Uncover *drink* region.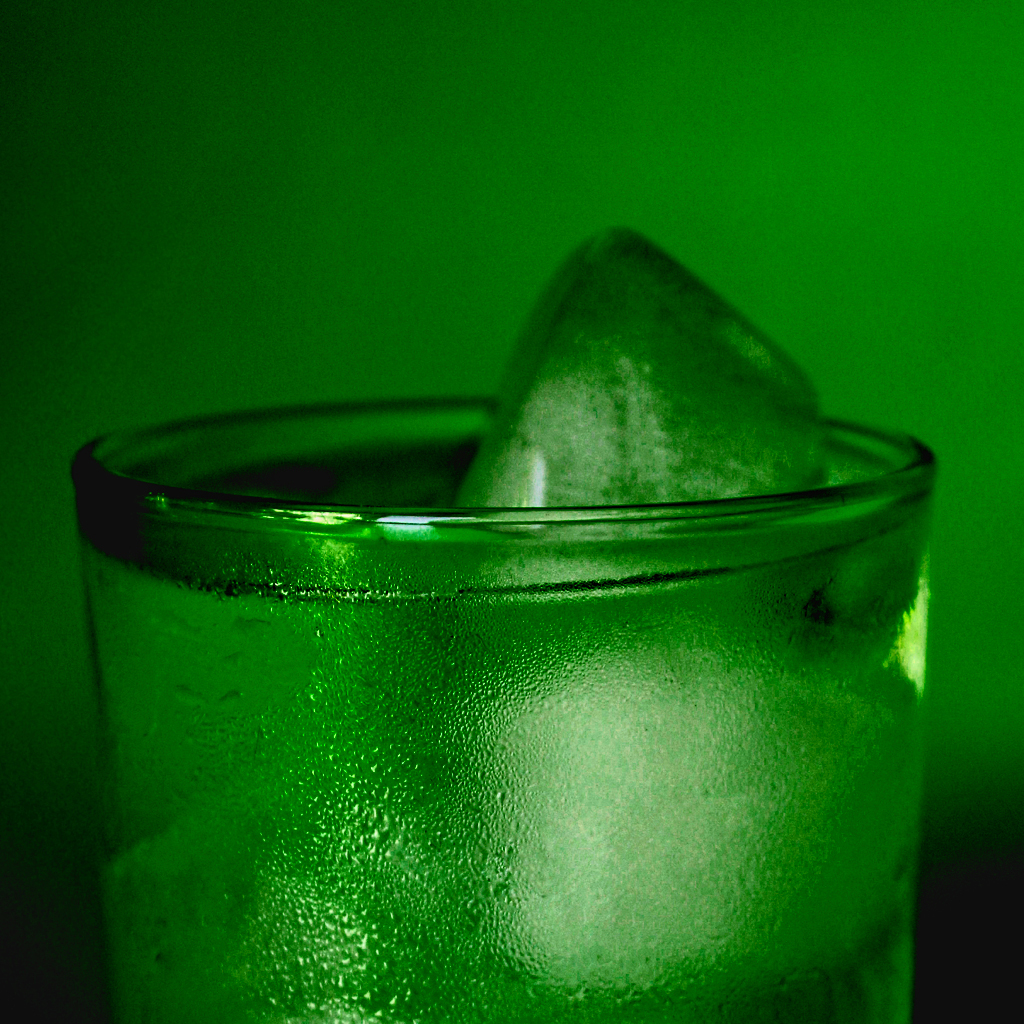
Uncovered: <region>109, 454, 908, 1023</region>.
